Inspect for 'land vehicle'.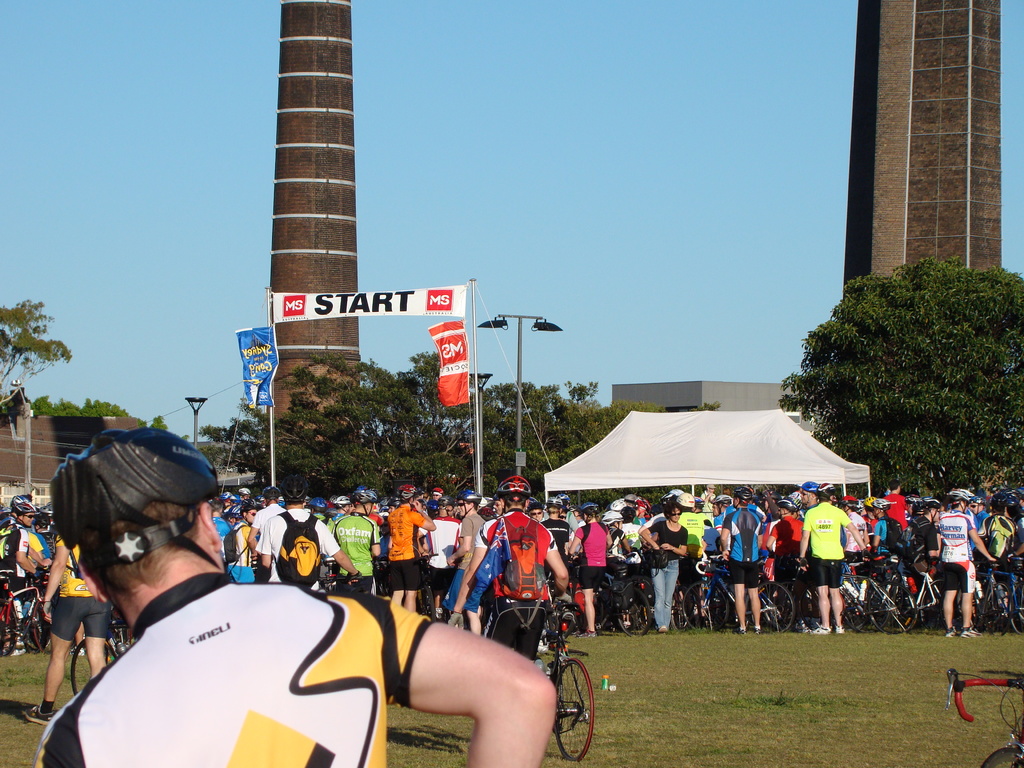
Inspection: crop(534, 618, 596, 761).
